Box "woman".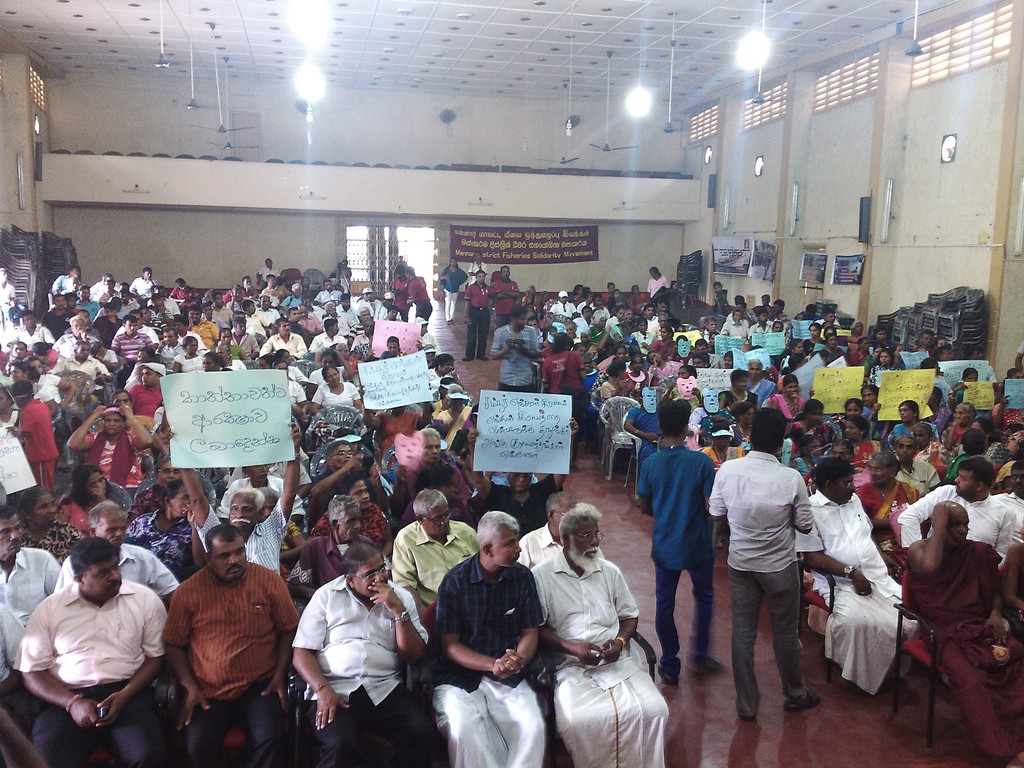
pyautogui.locateOnScreen(890, 403, 939, 447).
